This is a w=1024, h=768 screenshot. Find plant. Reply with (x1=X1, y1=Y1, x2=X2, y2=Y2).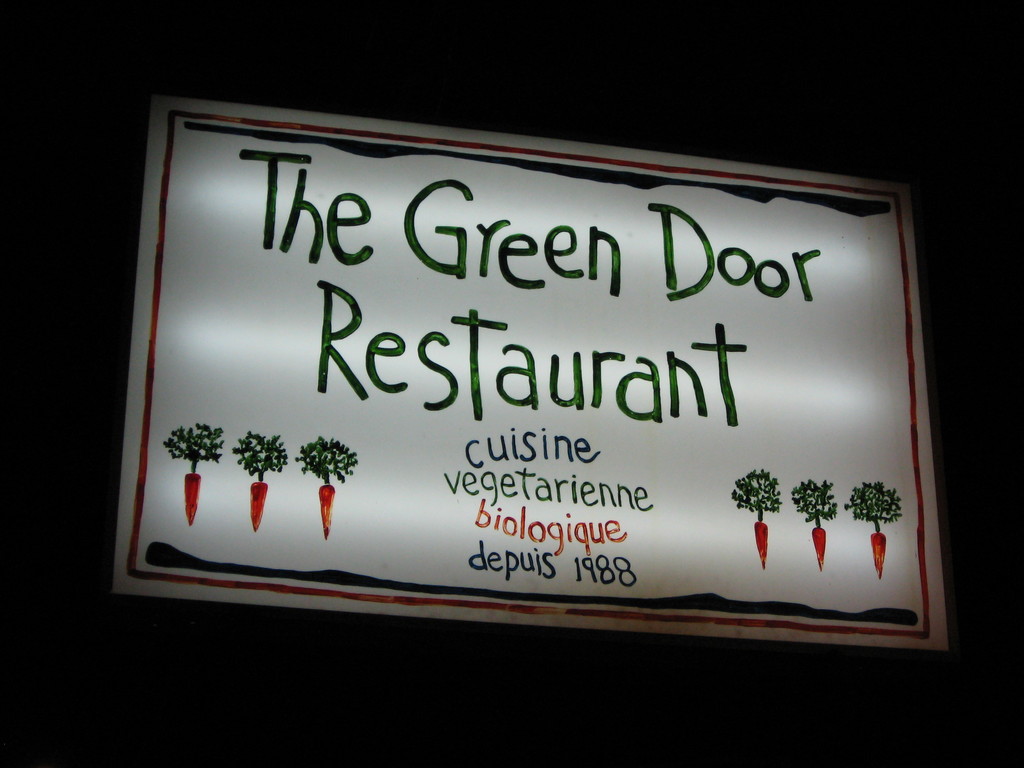
(x1=166, y1=425, x2=216, y2=461).
